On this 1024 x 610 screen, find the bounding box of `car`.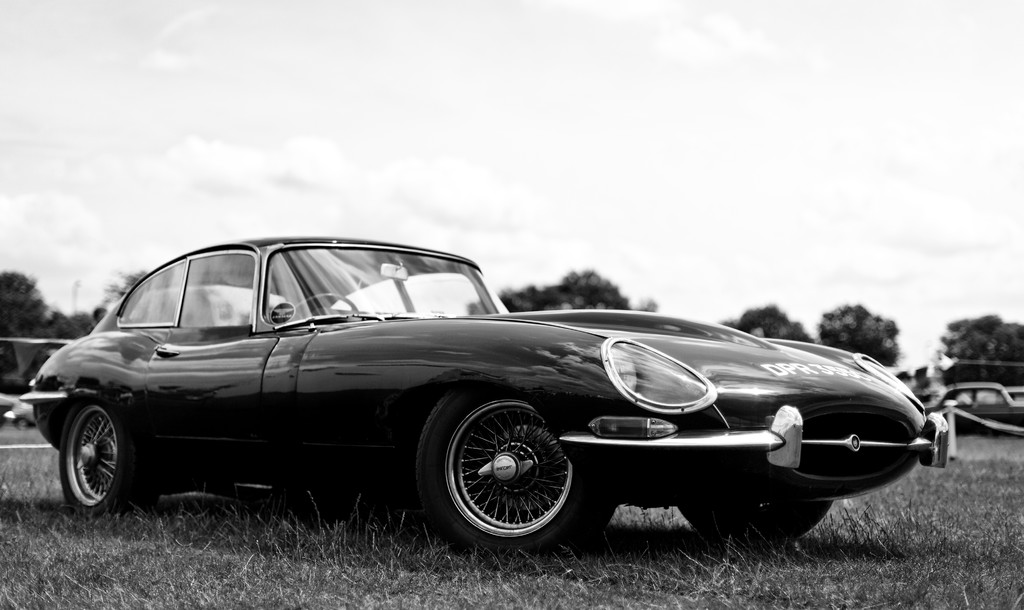
Bounding box: (left=21, top=243, right=903, bottom=554).
